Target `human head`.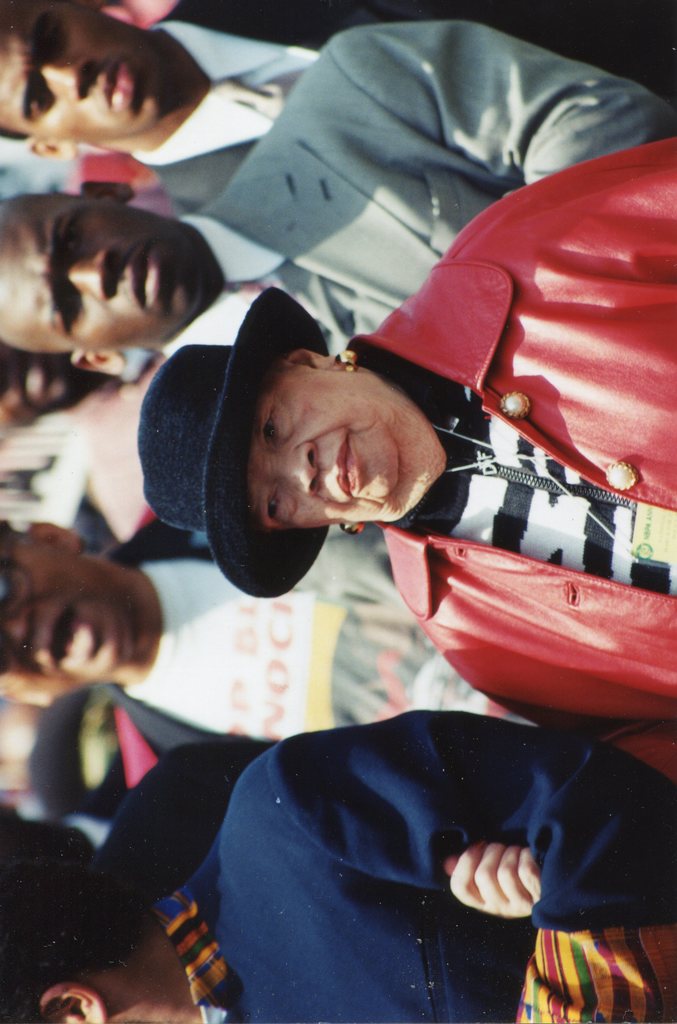
Target region: region(0, 869, 181, 1023).
